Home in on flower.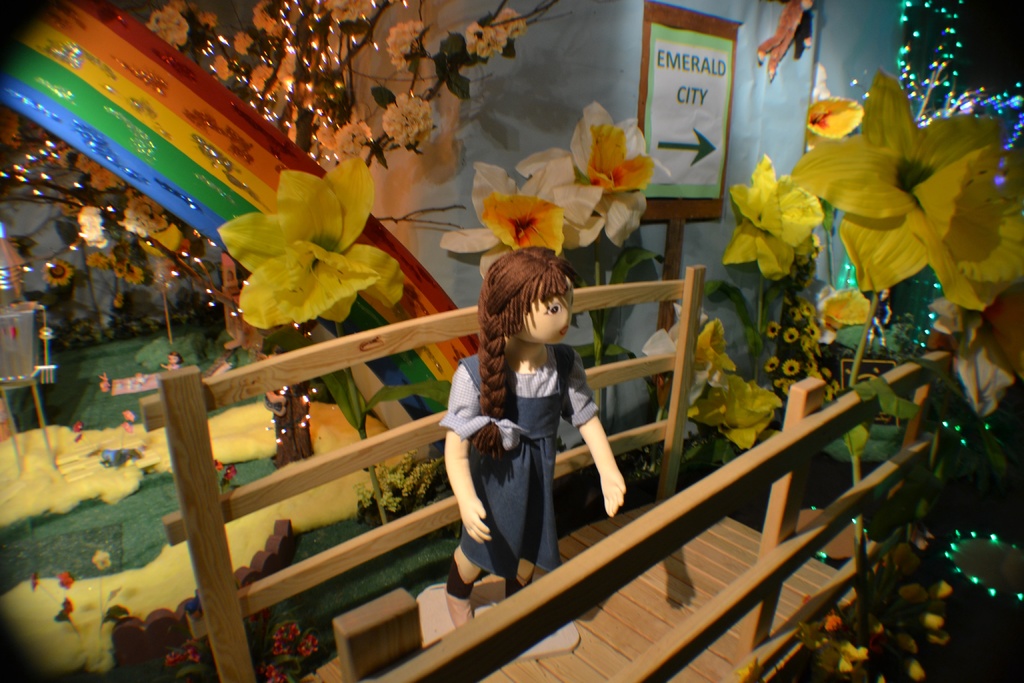
Homed in at [left=72, top=418, right=86, bottom=433].
